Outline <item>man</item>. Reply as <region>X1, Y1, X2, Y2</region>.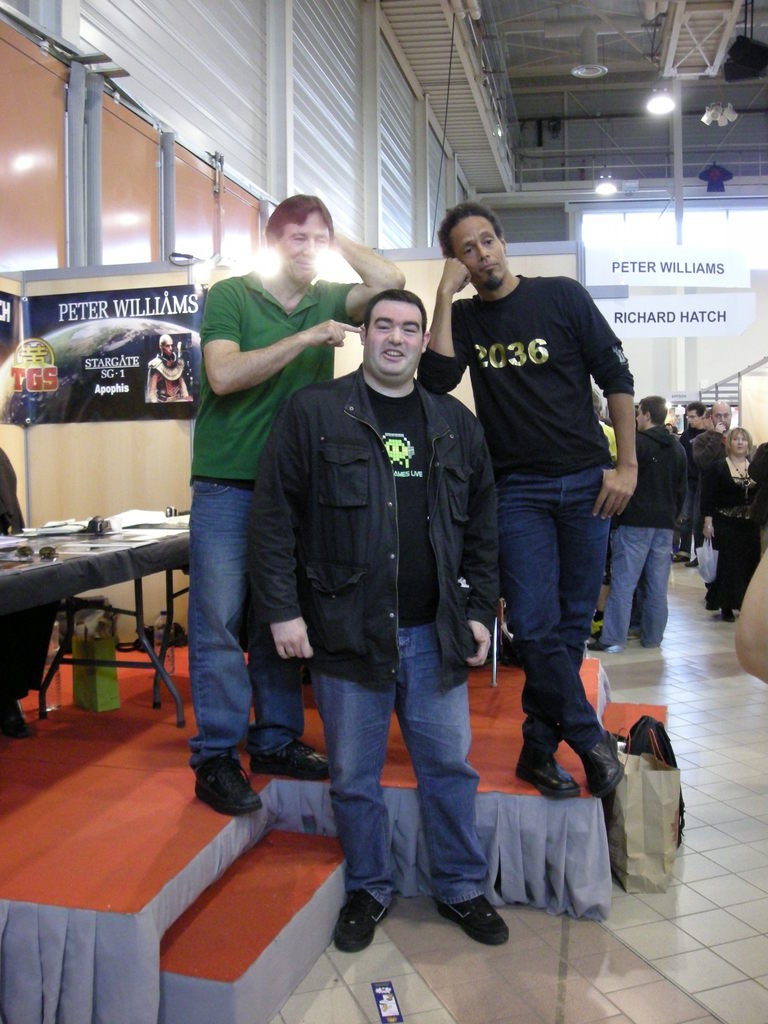
<region>680, 391, 737, 517</region>.
